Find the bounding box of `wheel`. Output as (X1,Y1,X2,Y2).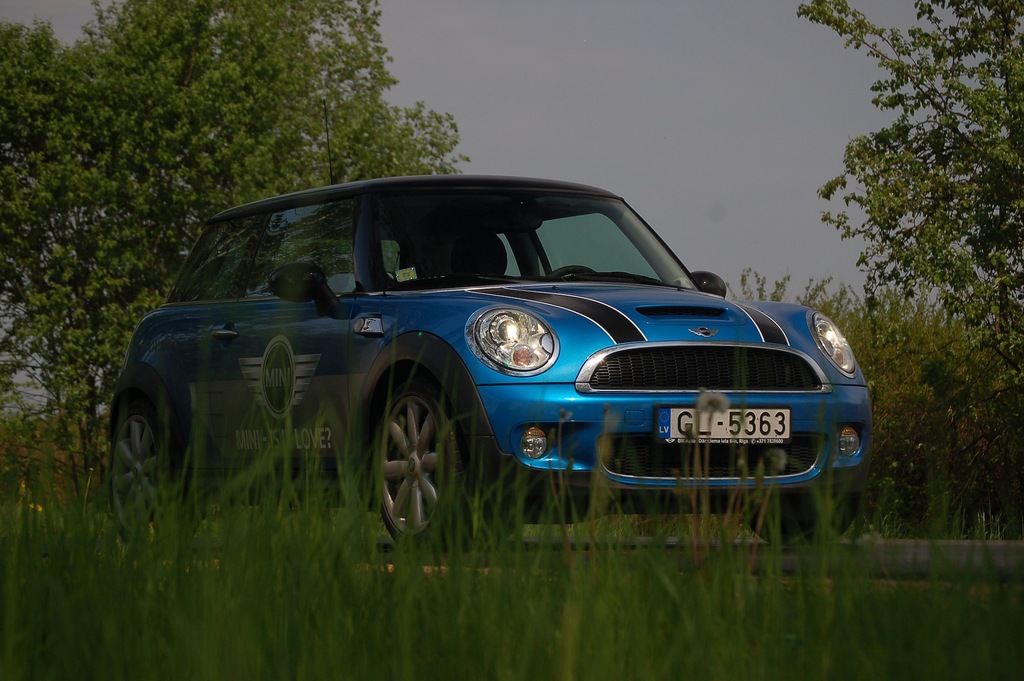
(365,376,477,543).
